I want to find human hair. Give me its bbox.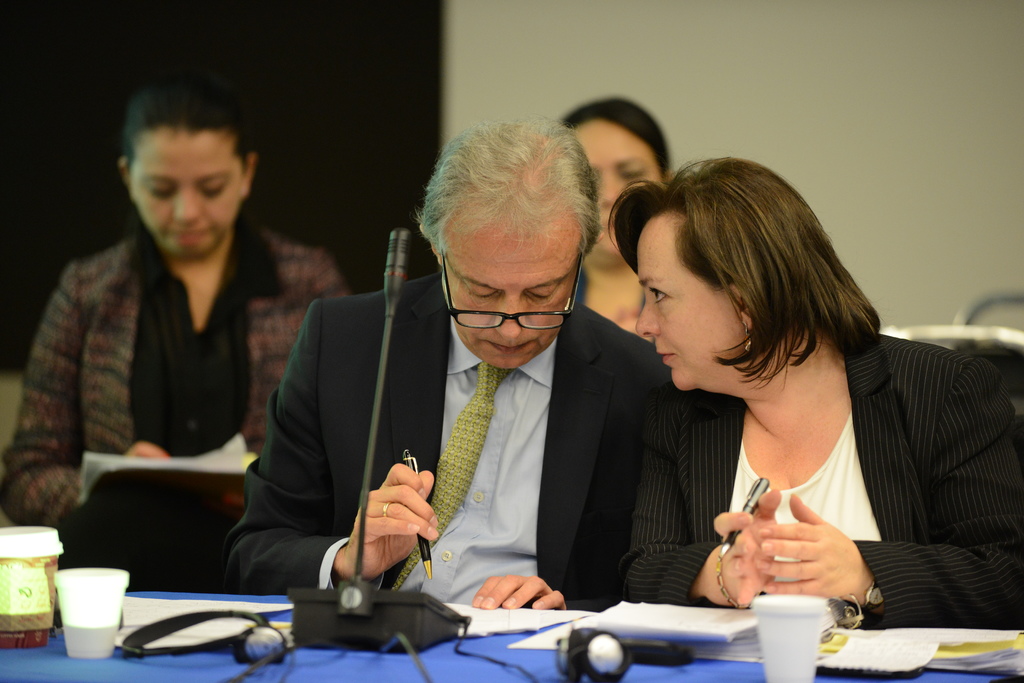
select_region(557, 96, 674, 173).
